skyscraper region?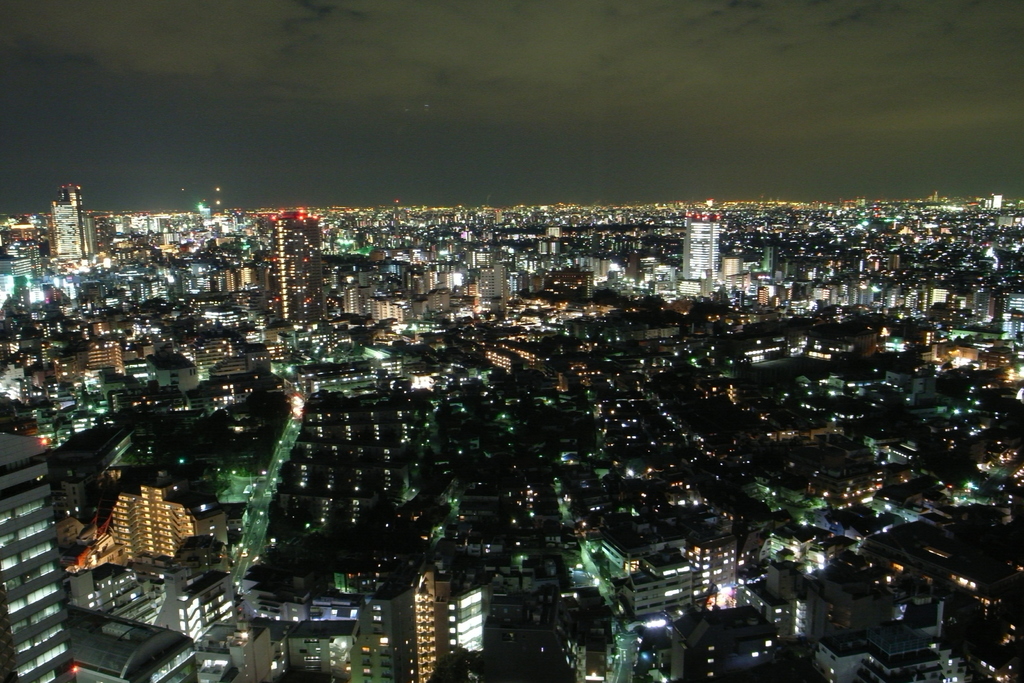
(left=335, top=551, right=444, bottom=677)
